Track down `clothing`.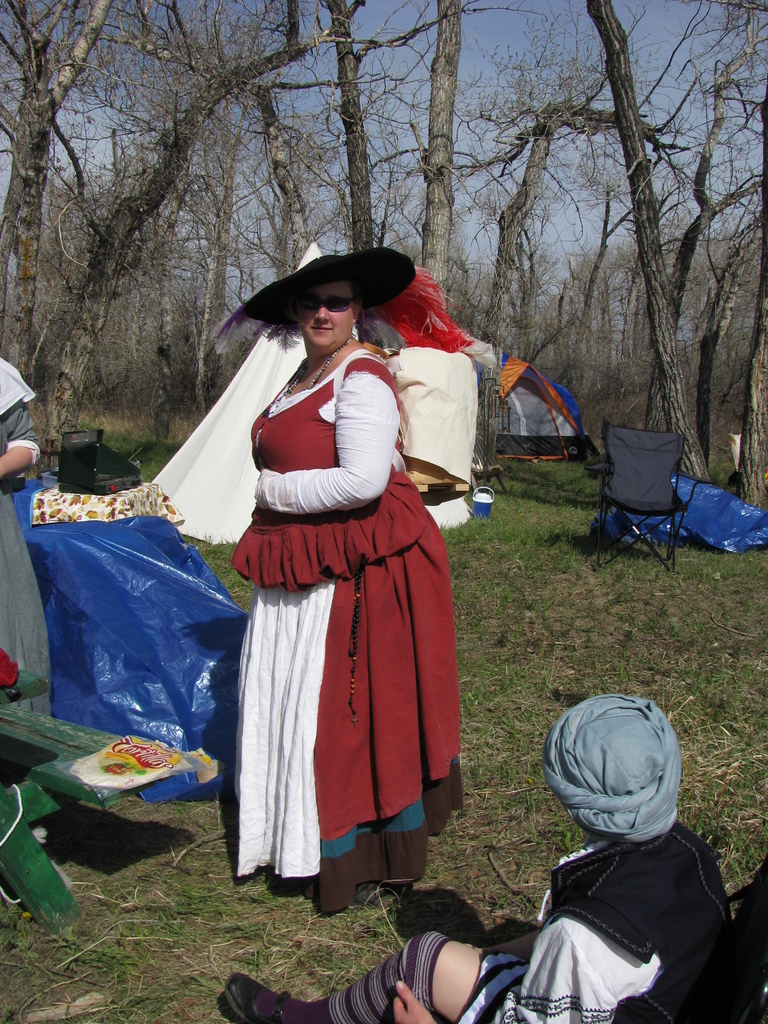
Tracked to <bbox>221, 317, 478, 884</bbox>.
